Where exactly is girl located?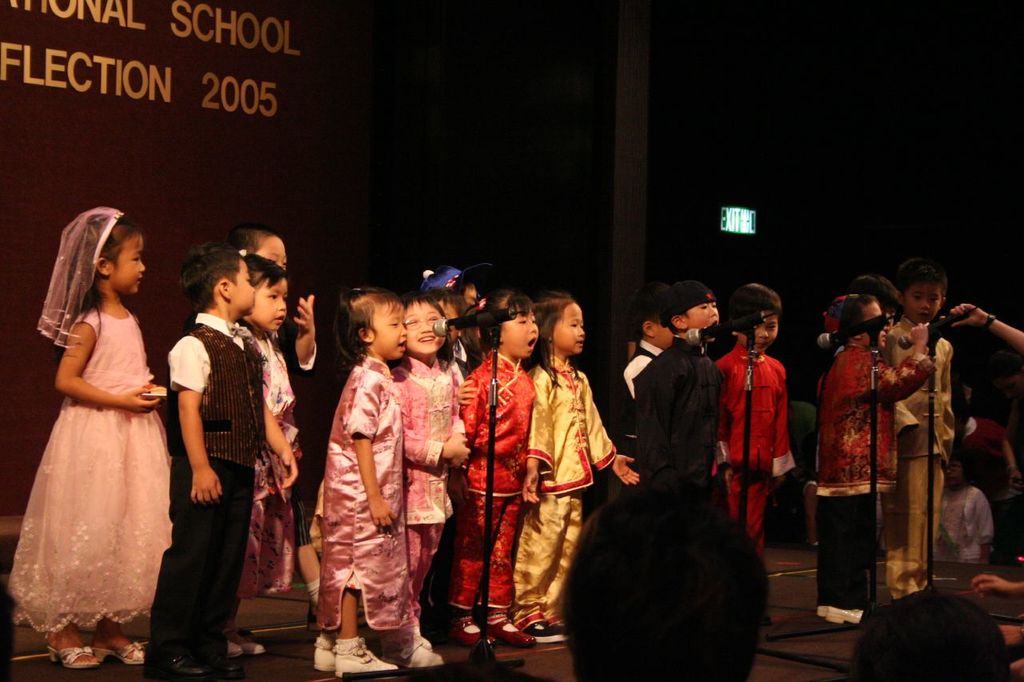
Its bounding box is x1=390, y1=291, x2=469, y2=668.
